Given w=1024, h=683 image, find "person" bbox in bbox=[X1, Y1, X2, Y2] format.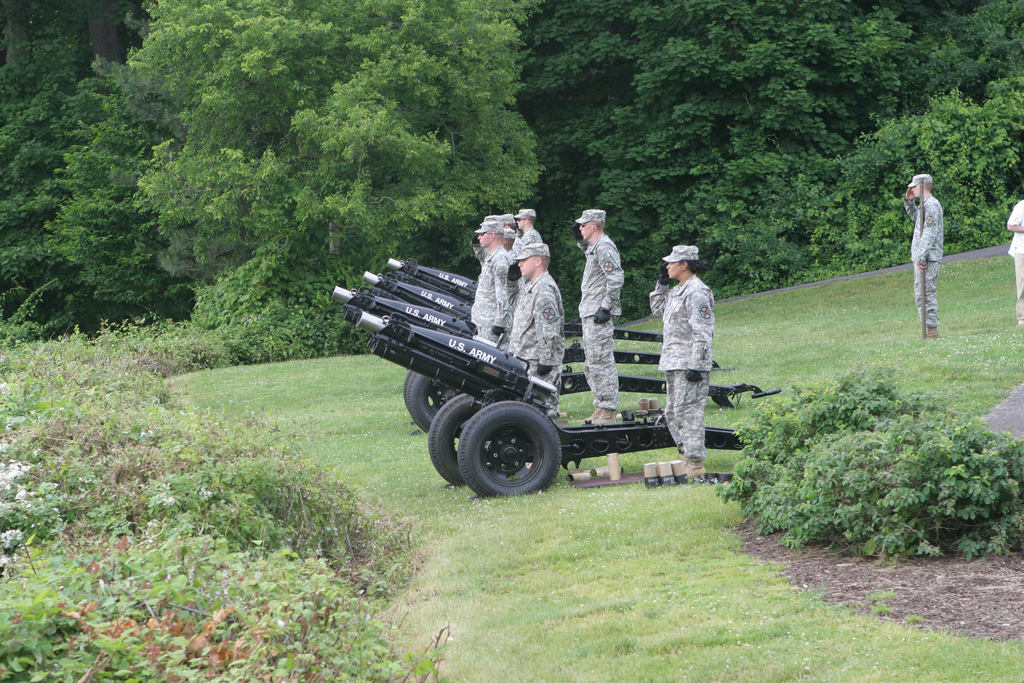
bbox=[904, 171, 942, 342].
